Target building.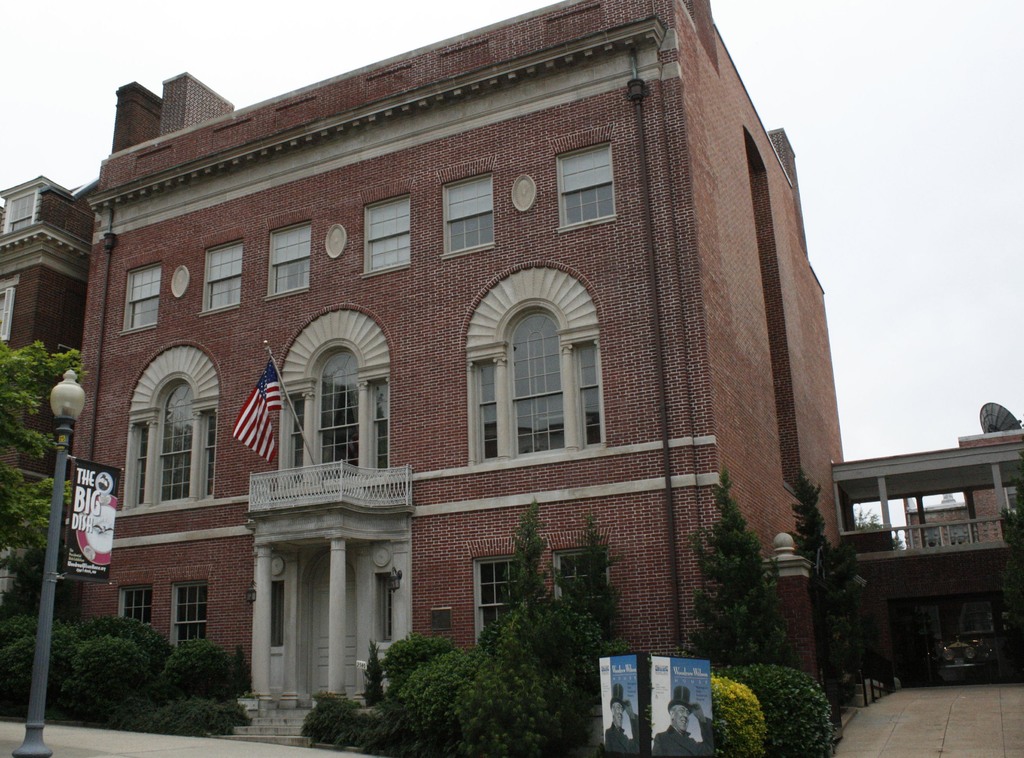
Target region: detection(833, 429, 1023, 674).
